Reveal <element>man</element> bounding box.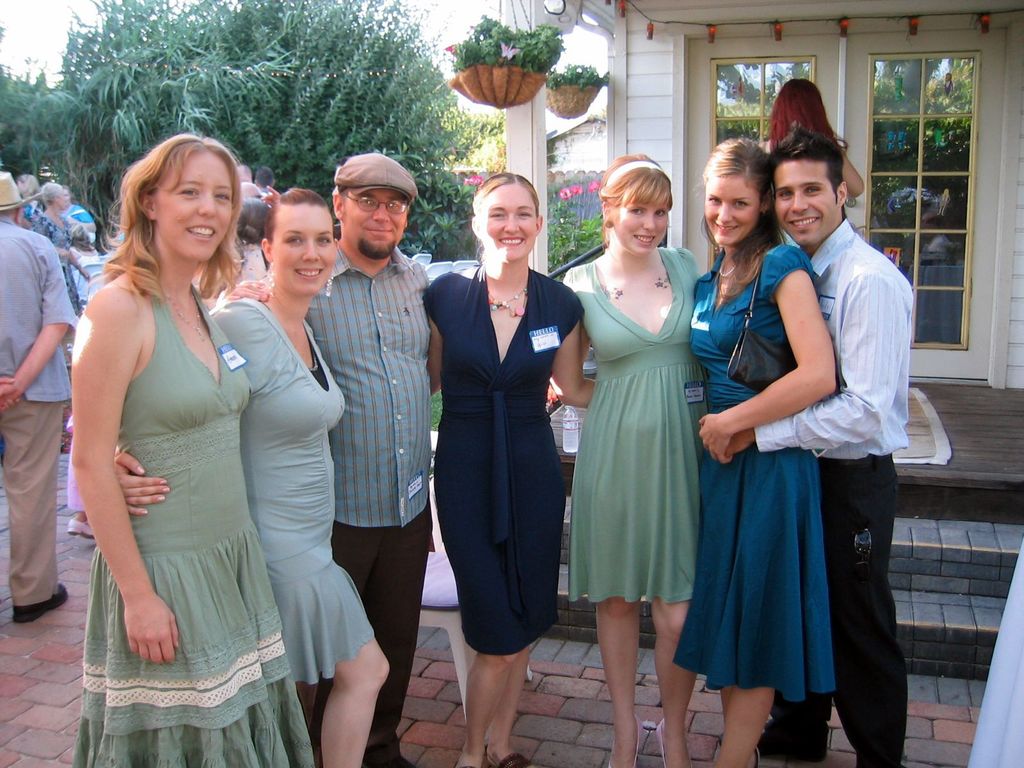
Revealed: {"x1": 253, "y1": 165, "x2": 273, "y2": 197}.
